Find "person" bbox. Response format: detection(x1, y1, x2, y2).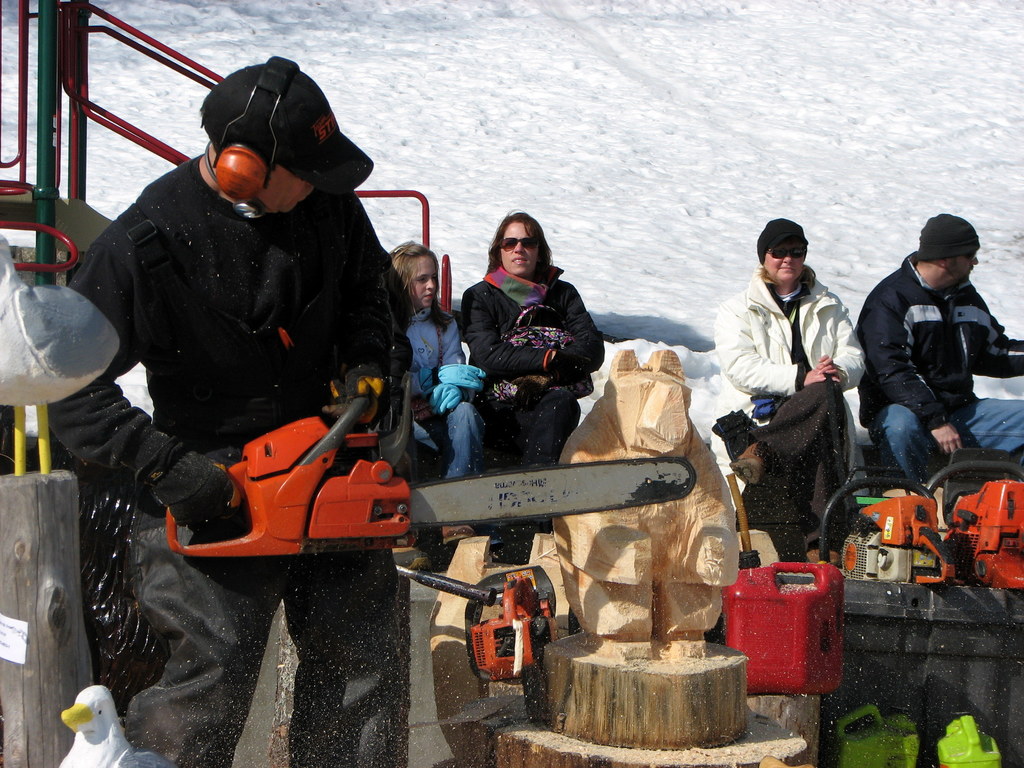
detection(852, 212, 1023, 500).
